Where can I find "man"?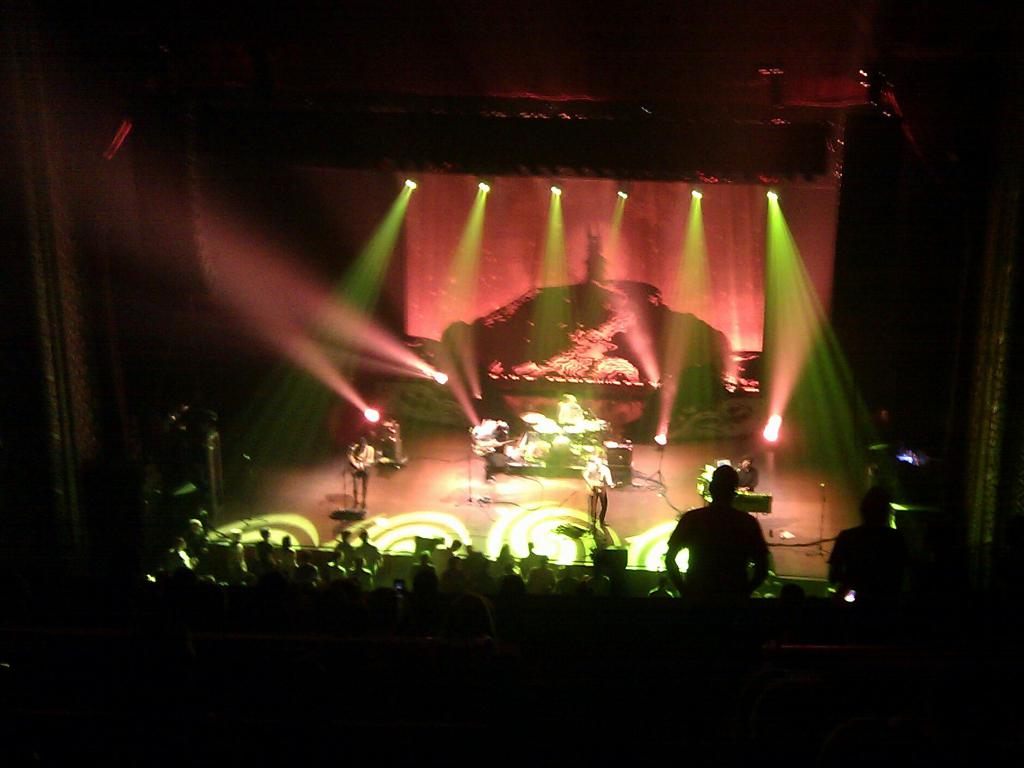
You can find it at (left=557, top=393, right=582, bottom=424).
